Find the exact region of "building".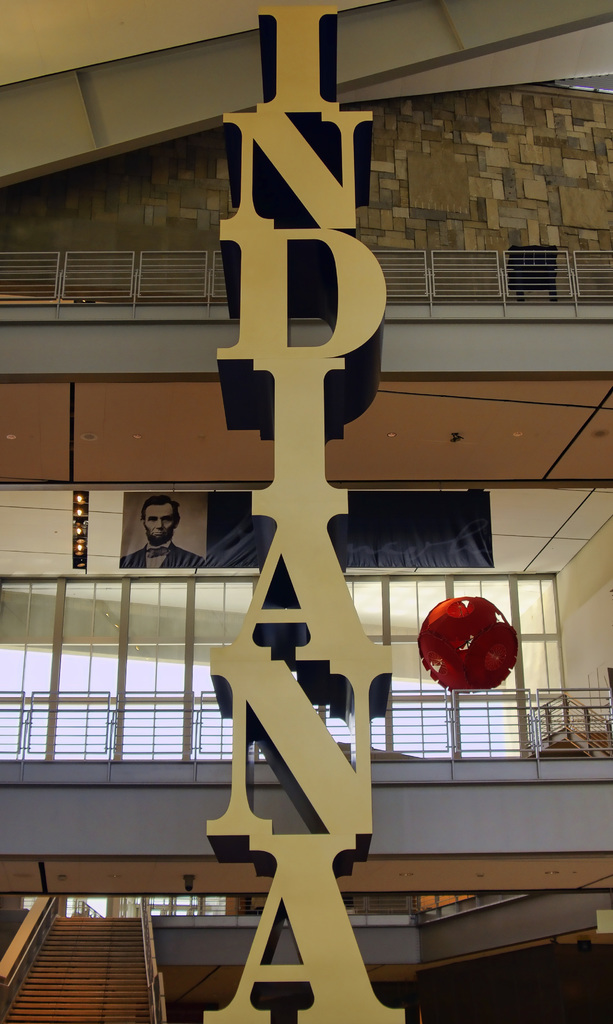
Exact region: (left=0, top=0, right=612, bottom=1023).
